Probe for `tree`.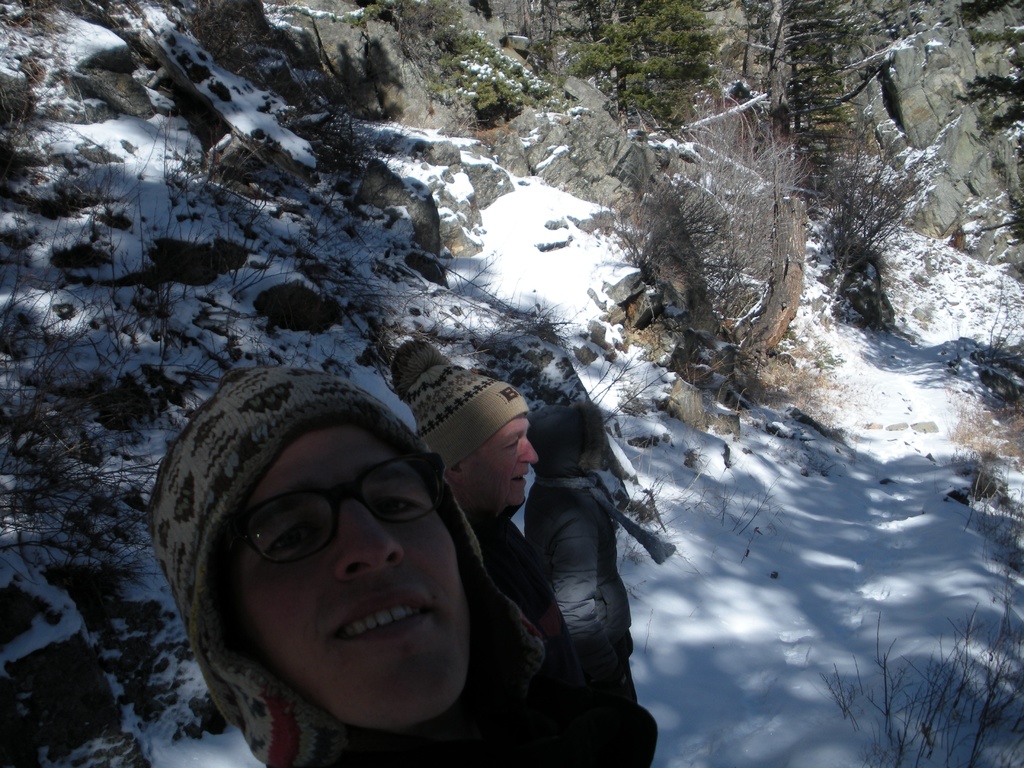
Probe result: [538,28,993,397].
